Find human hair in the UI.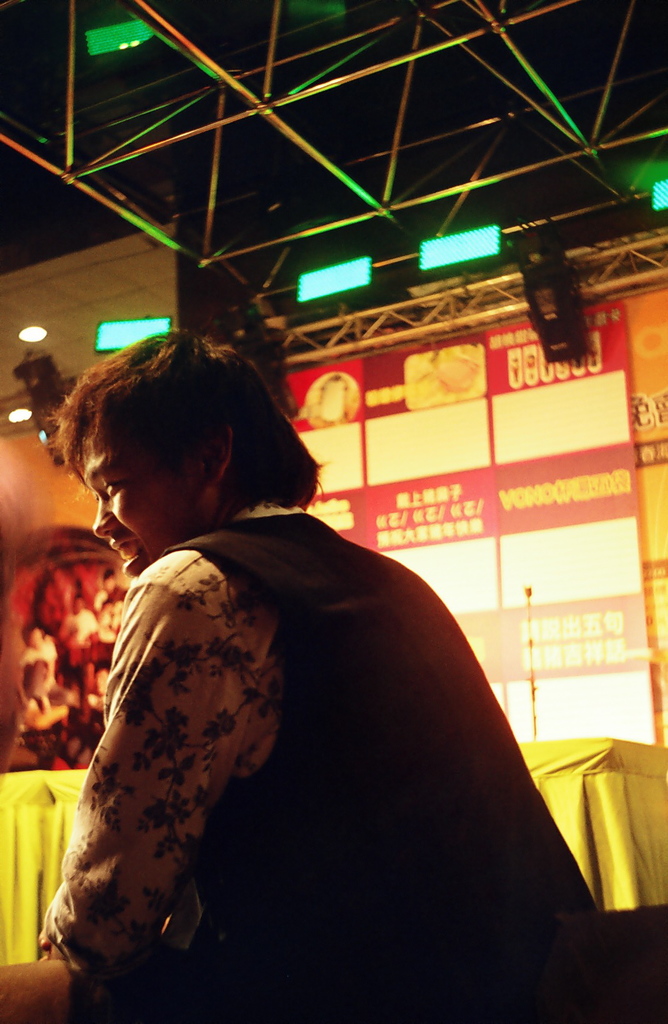
UI element at 54, 327, 301, 533.
